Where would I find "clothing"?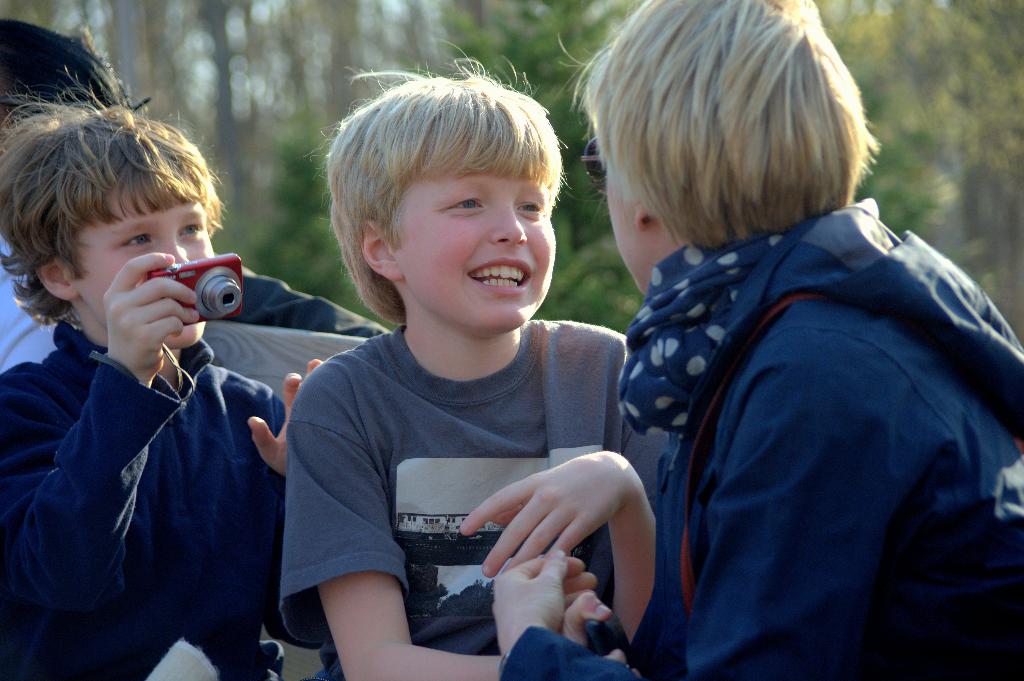
At box=[482, 210, 1023, 680].
